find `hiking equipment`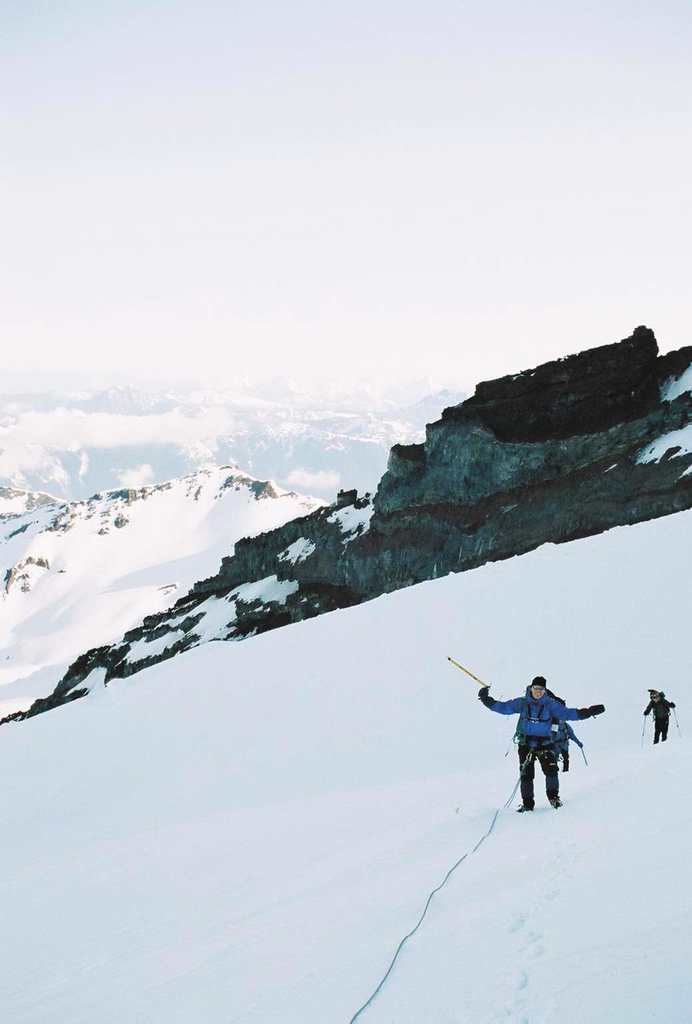
662, 691, 669, 700
